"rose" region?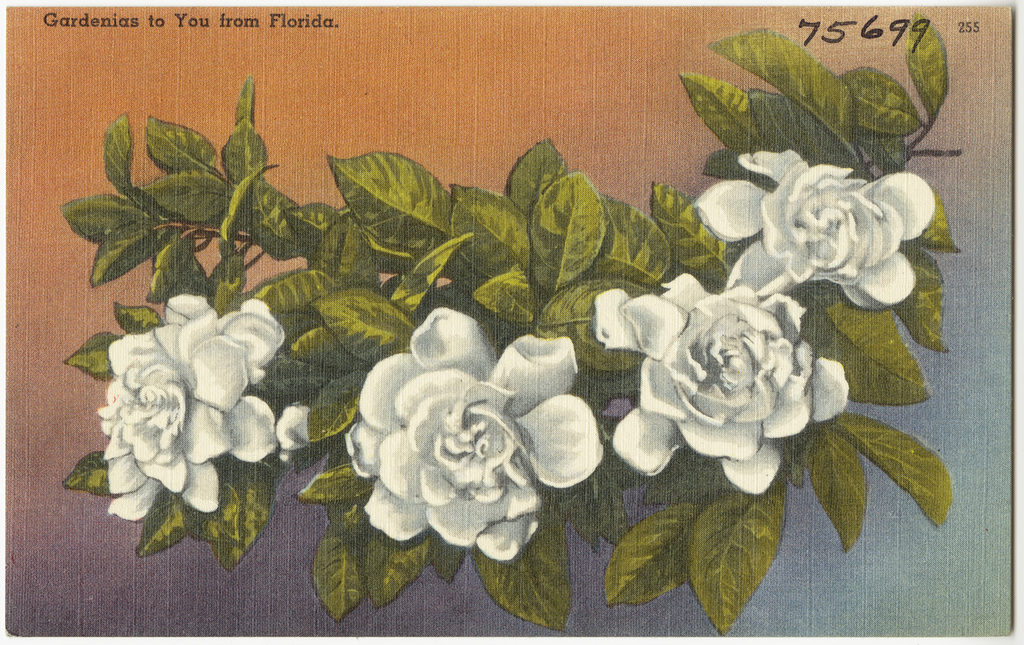
{"x1": 343, "y1": 303, "x2": 605, "y2": 562}
